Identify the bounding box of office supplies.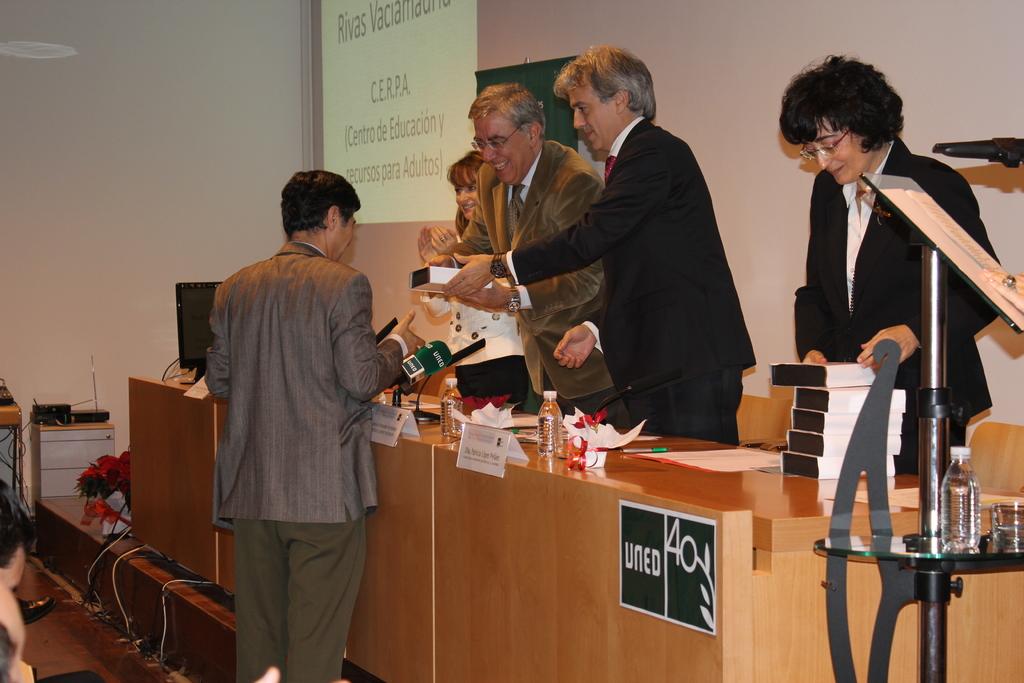
crop(963, 419, 1023, 493).
